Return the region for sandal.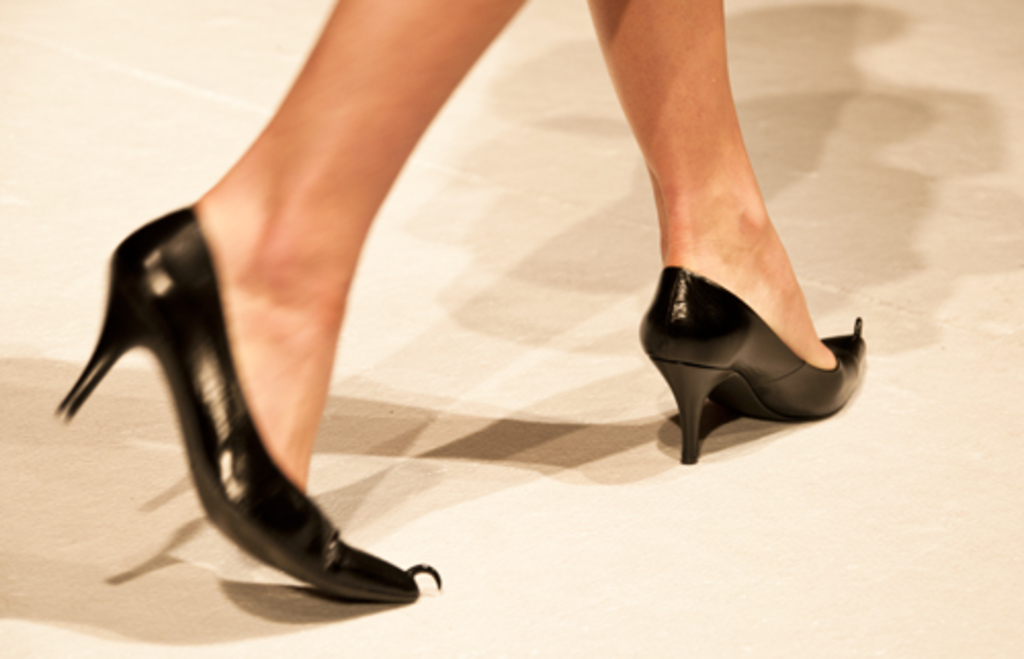
<region>53, 203, 440, 608</region>.
